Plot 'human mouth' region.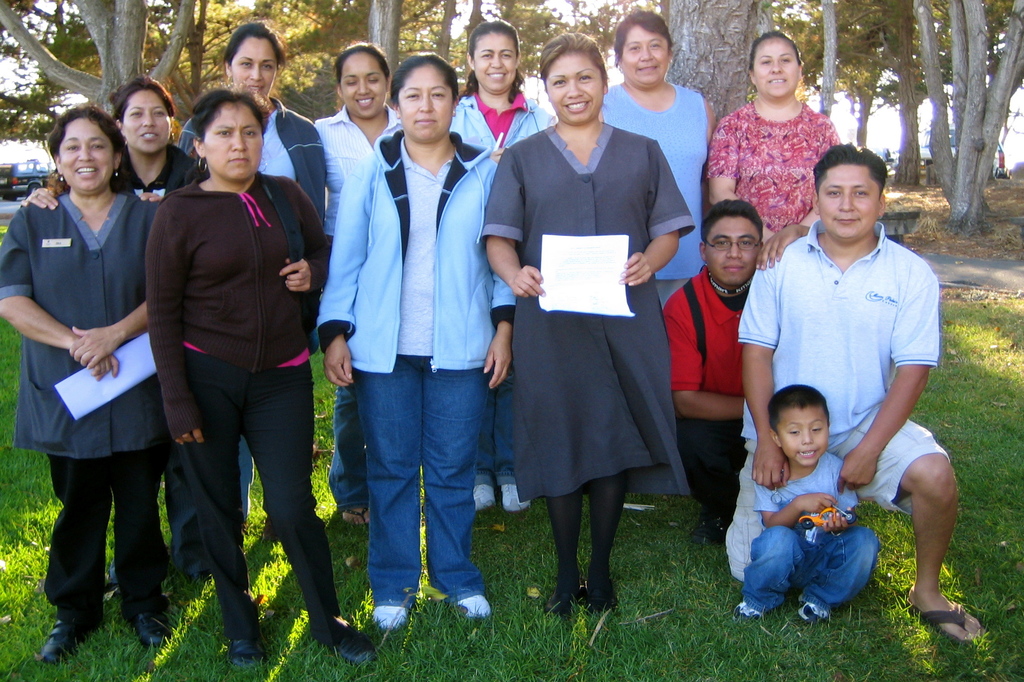
Plotted at [left=834, top=217, right=862, bottom=225].
